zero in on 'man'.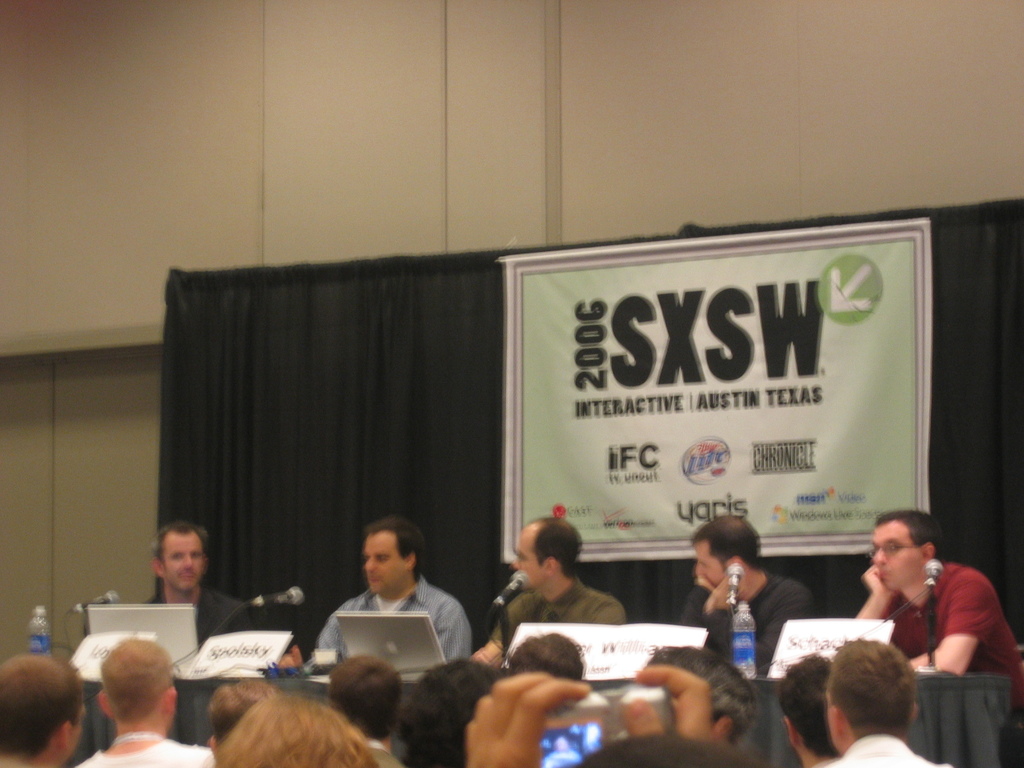
Zeroed in: 143/520/252/644.
